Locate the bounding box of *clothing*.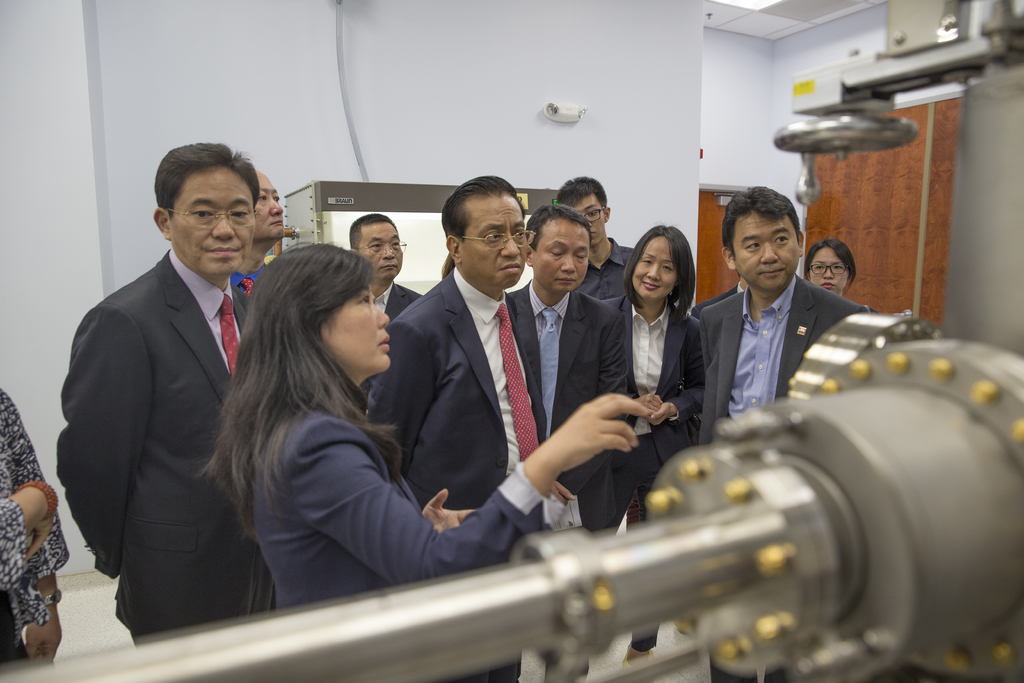
Bounding box: crop(548, 289, 707, 655).
